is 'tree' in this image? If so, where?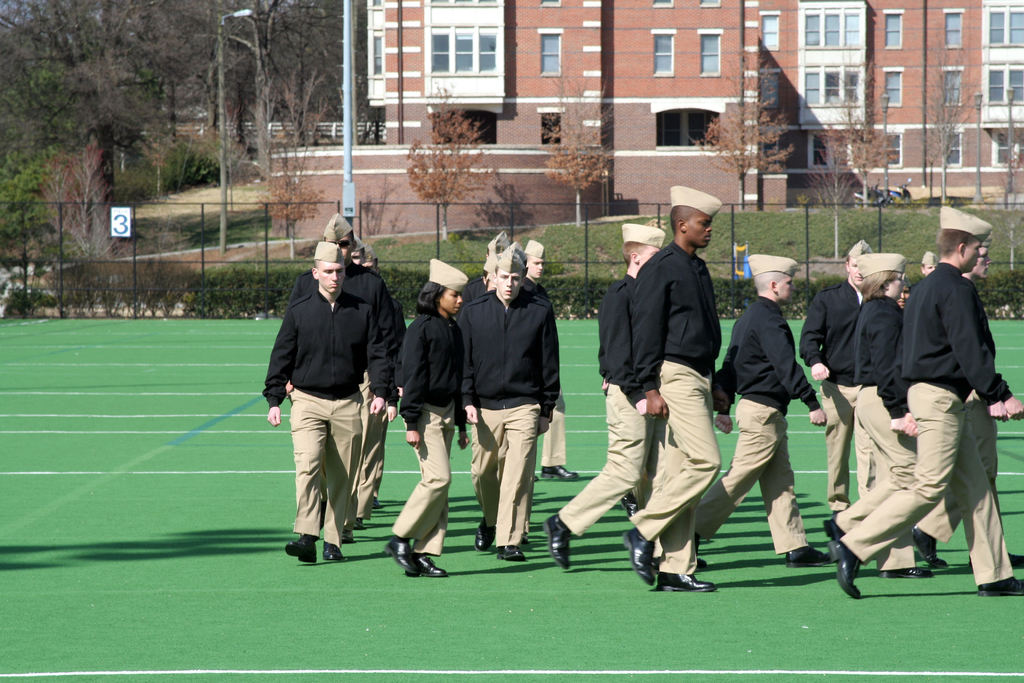
Yes, at l=819, t=47, r=896, b=206.
